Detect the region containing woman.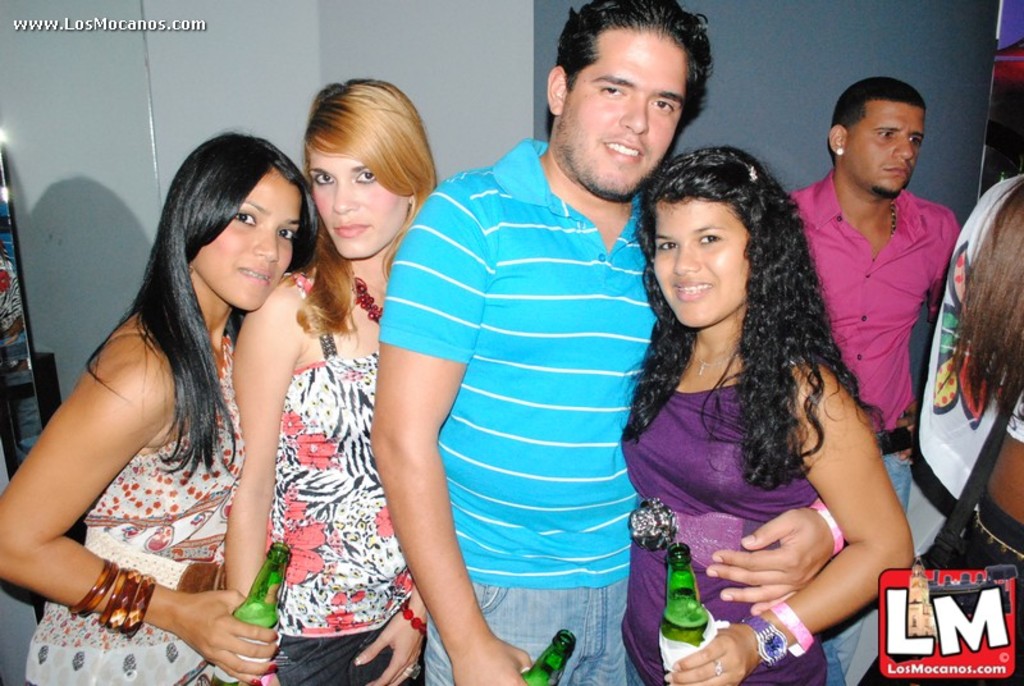
BBox(0, 113, 326, 685).
